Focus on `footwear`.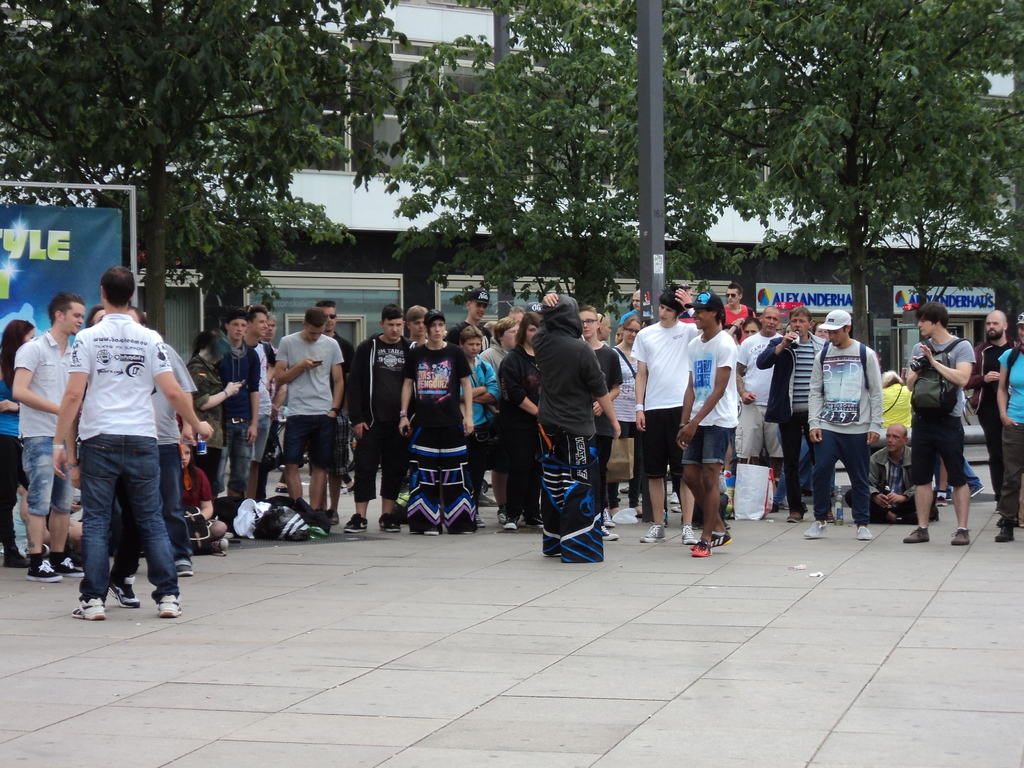
Focused at (x1=273, y1=480, x2=288, y2=495).
